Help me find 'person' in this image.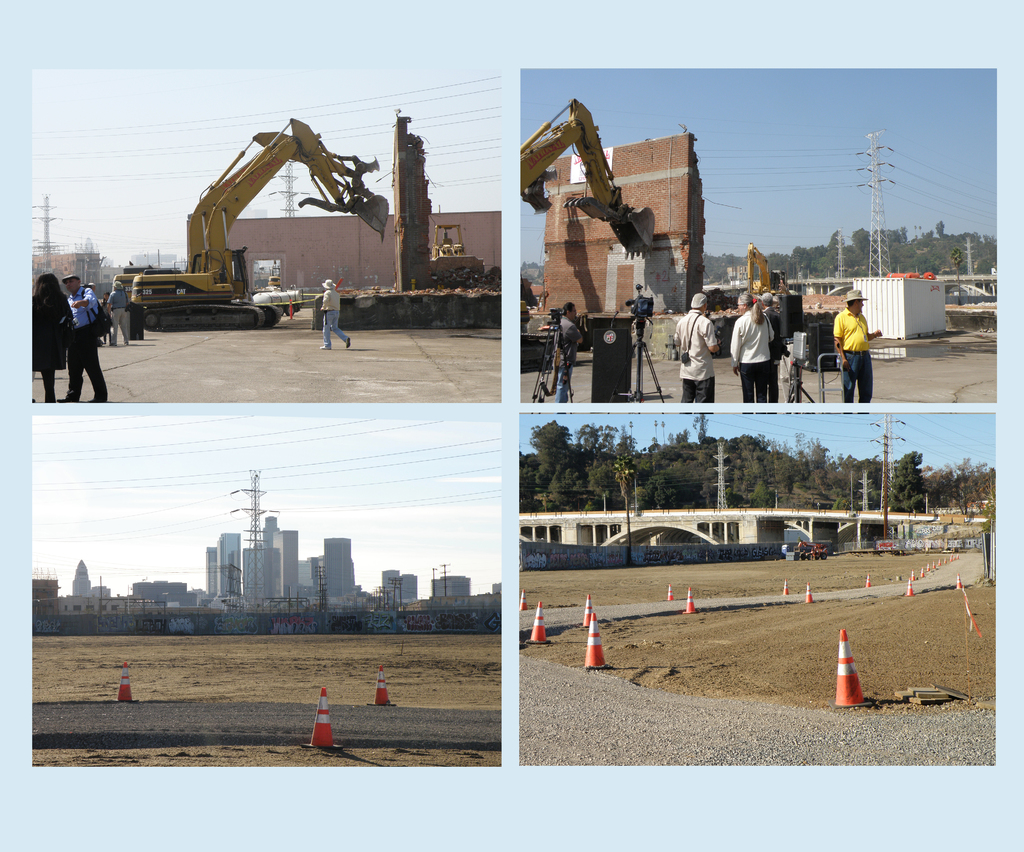
Found it: {"left": 676, "top": 290, "right": 719, "bottom": 401}.
